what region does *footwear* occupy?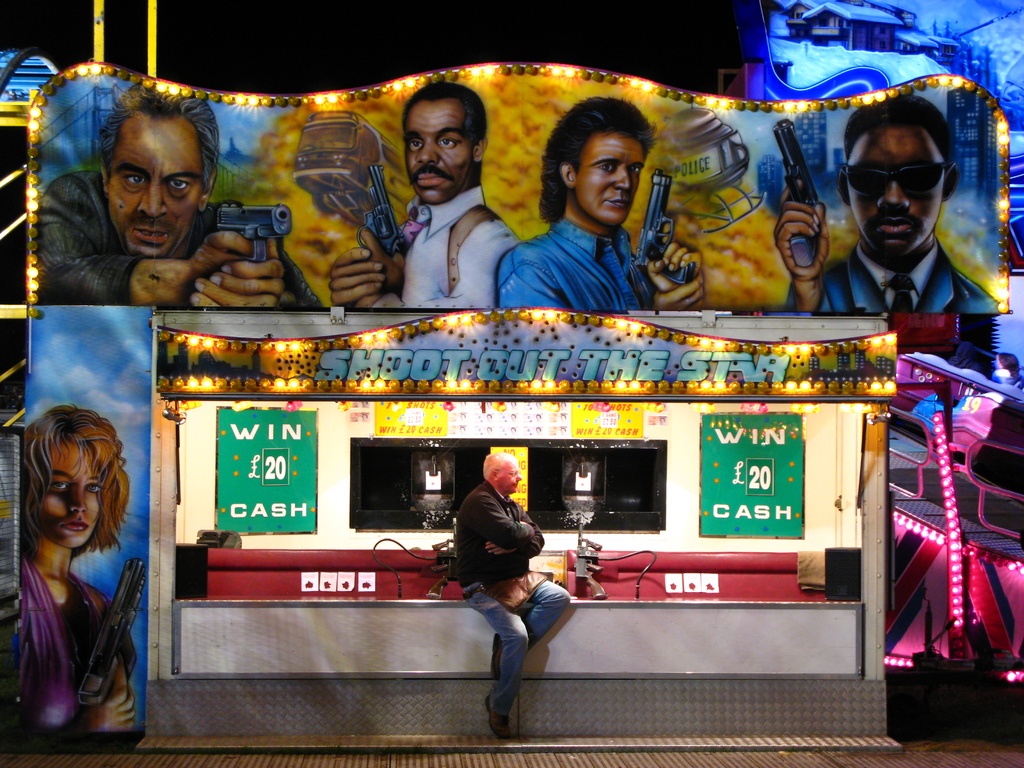
box=[484, 696, 513, 737].
